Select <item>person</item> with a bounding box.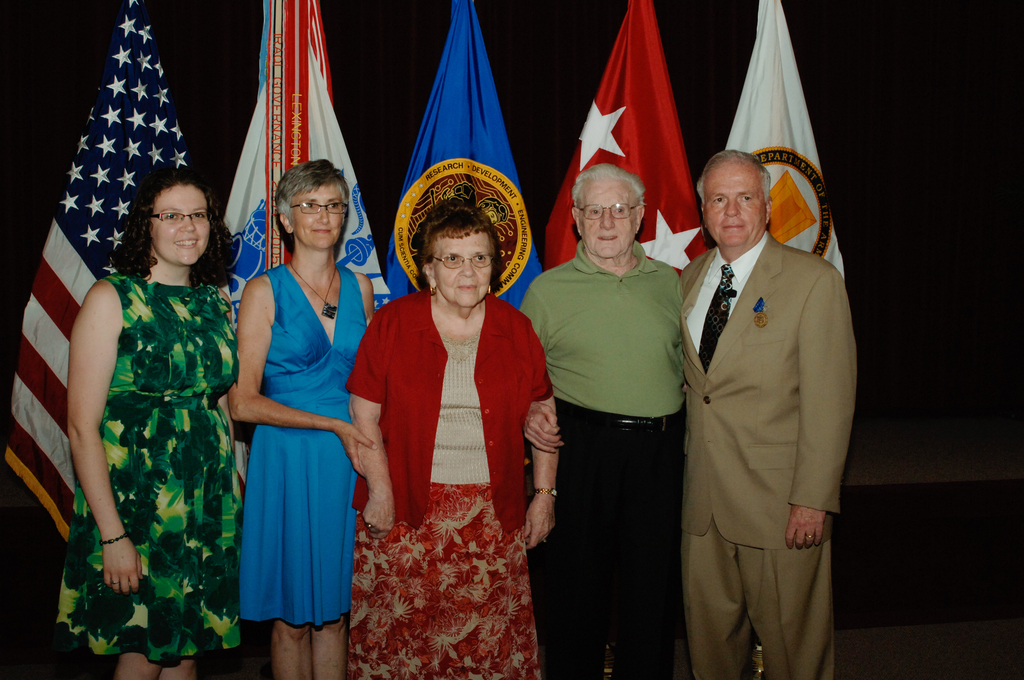
(517,161,693,679).
